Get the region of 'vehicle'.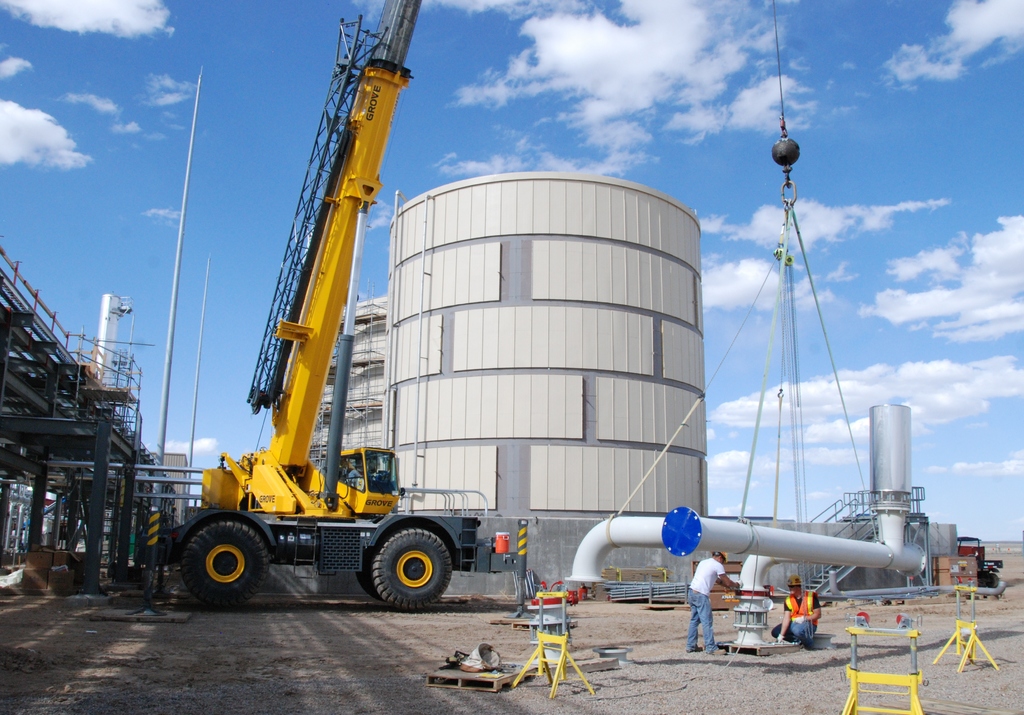
193 3 449 630.
